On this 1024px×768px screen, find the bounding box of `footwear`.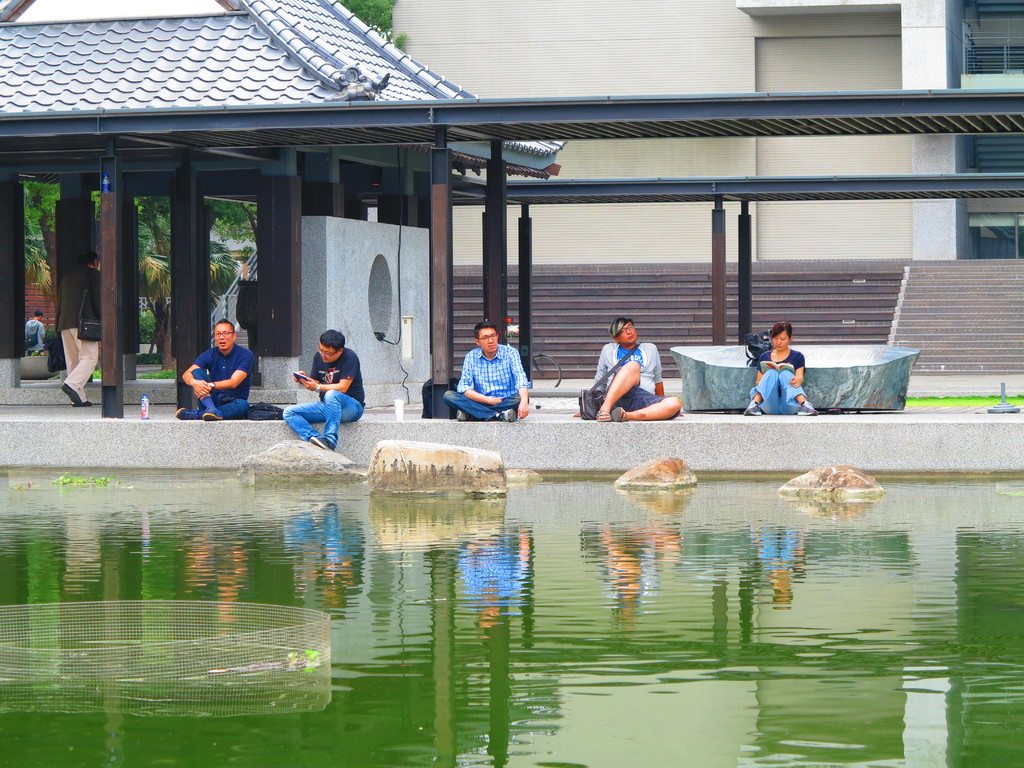
Bounding box: [left=61, top=380, right=81, bottom=404].
